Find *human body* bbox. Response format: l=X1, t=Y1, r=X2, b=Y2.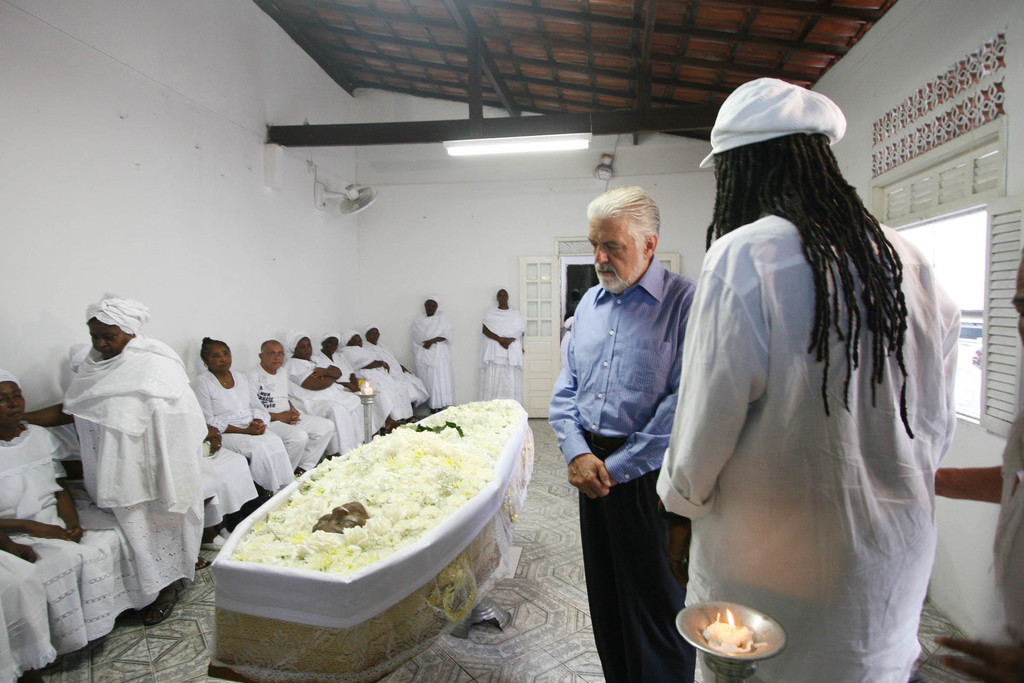
l=546, t=187, r=706, b=682.
